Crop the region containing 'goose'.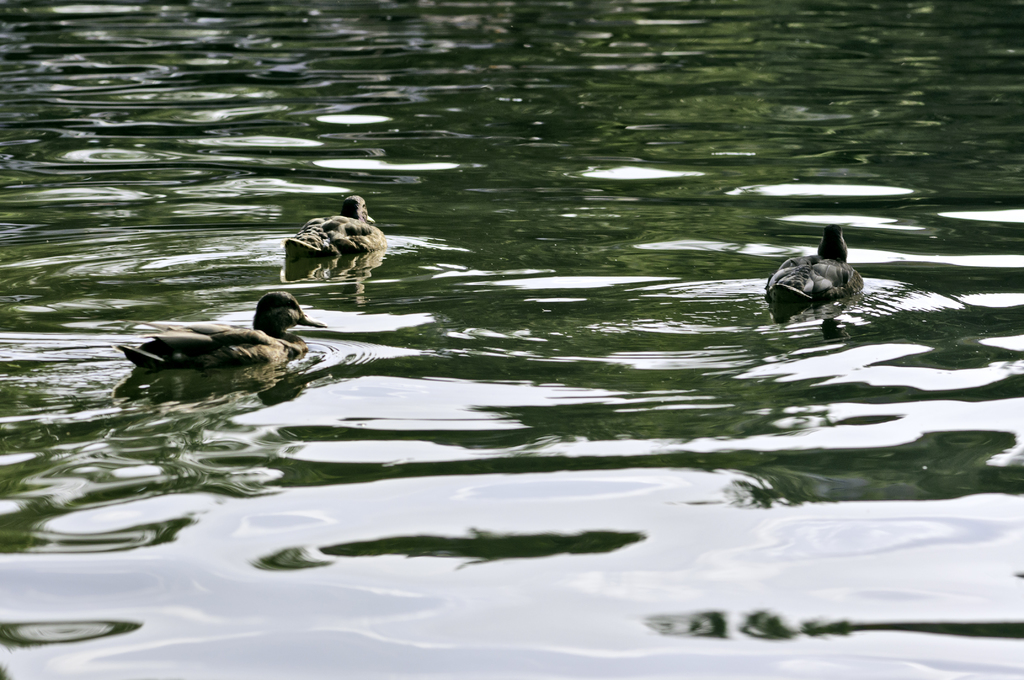
Crop region: 285 197 383 259.
